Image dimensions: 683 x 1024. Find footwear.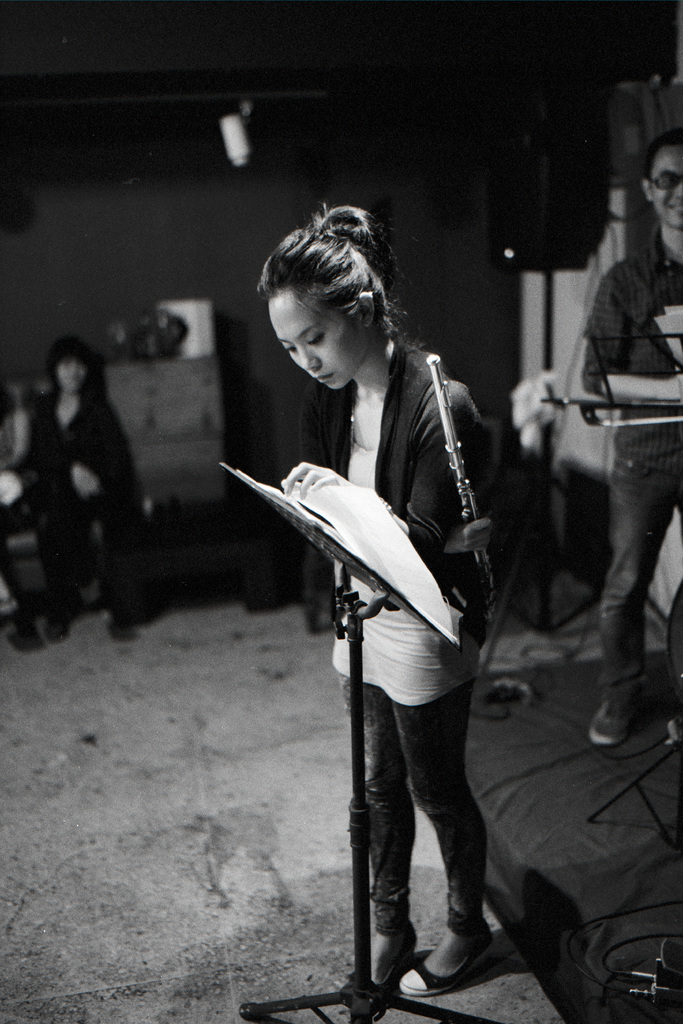
Rect(351, 921, 419, 1000).
